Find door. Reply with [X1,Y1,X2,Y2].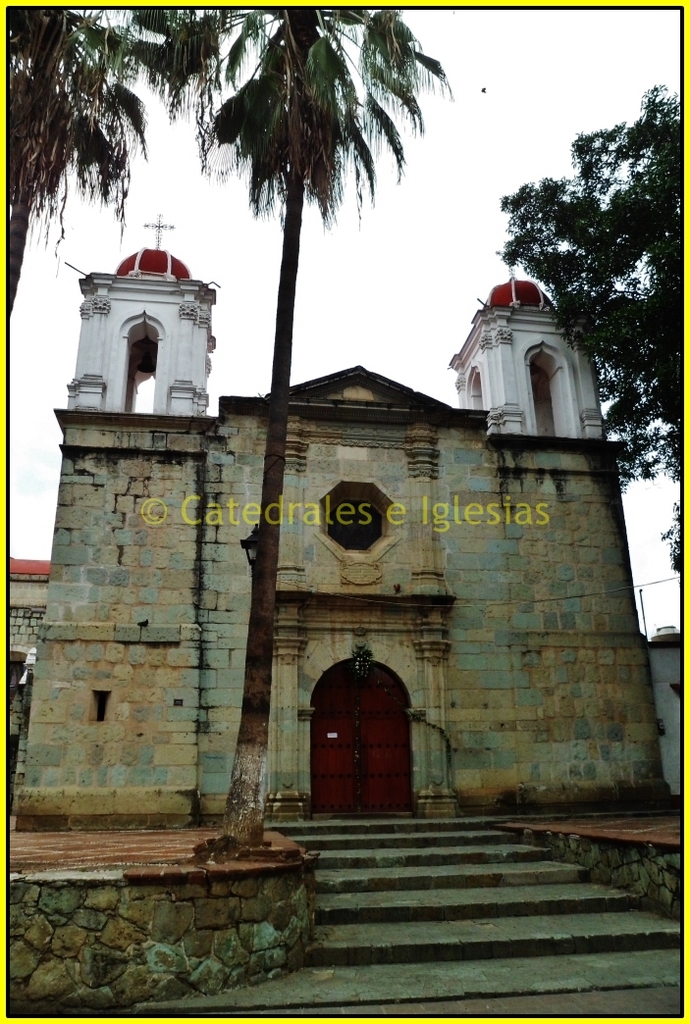
[308,663,356,814].
